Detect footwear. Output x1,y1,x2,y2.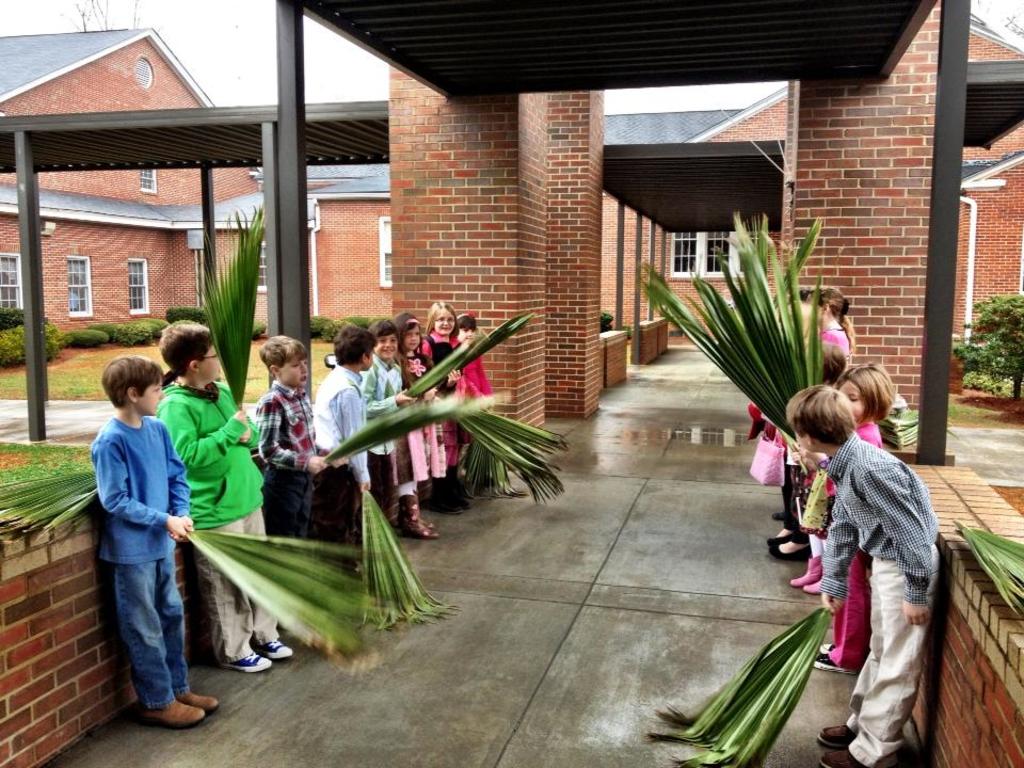
258,637,299,657.
